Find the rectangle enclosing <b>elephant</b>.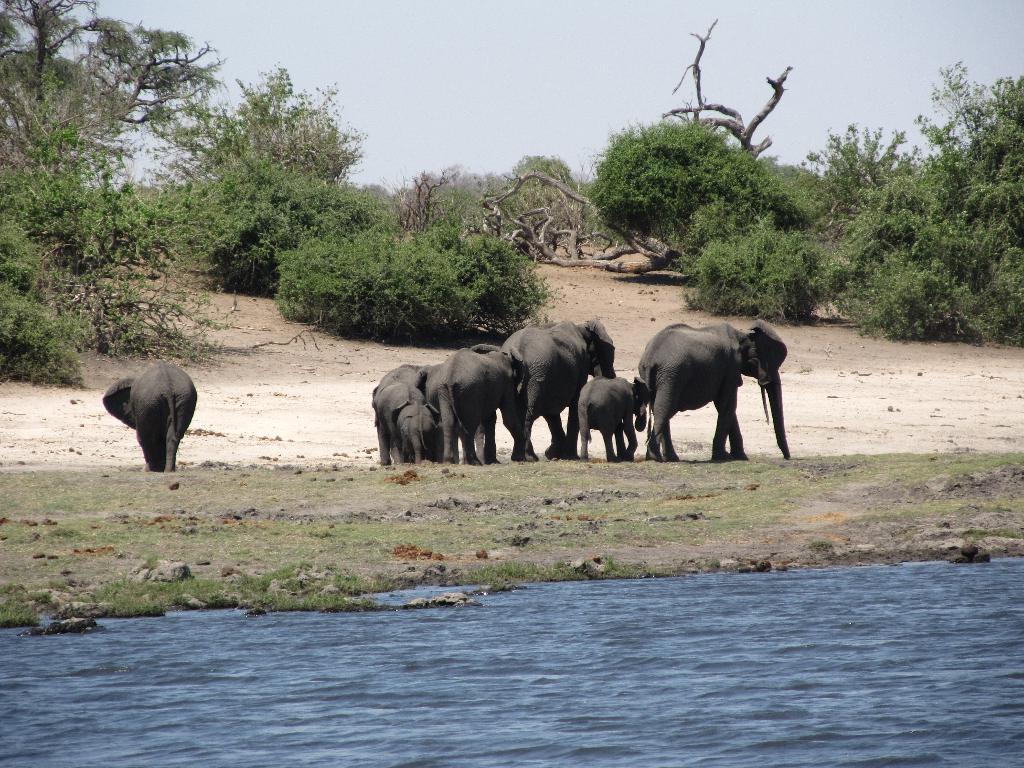
573:380:644:452.
